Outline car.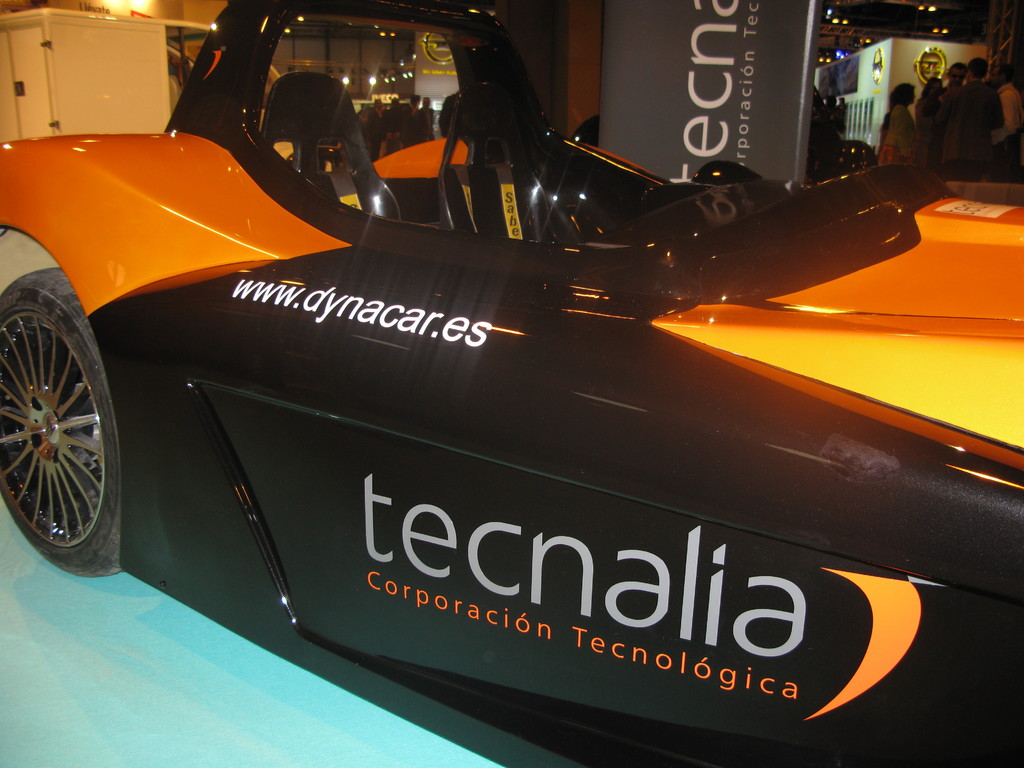
Outline: rect(0, 6, 195, 296).
